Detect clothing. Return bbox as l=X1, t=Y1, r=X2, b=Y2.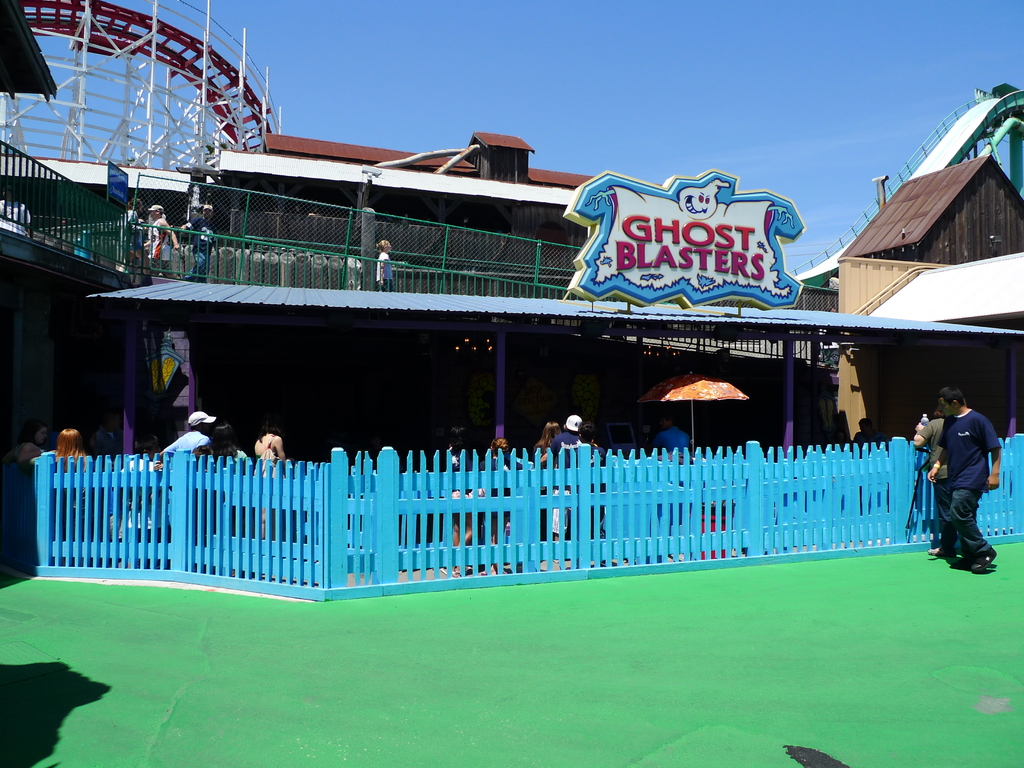
l=116, t=206, r=145, b=268.
